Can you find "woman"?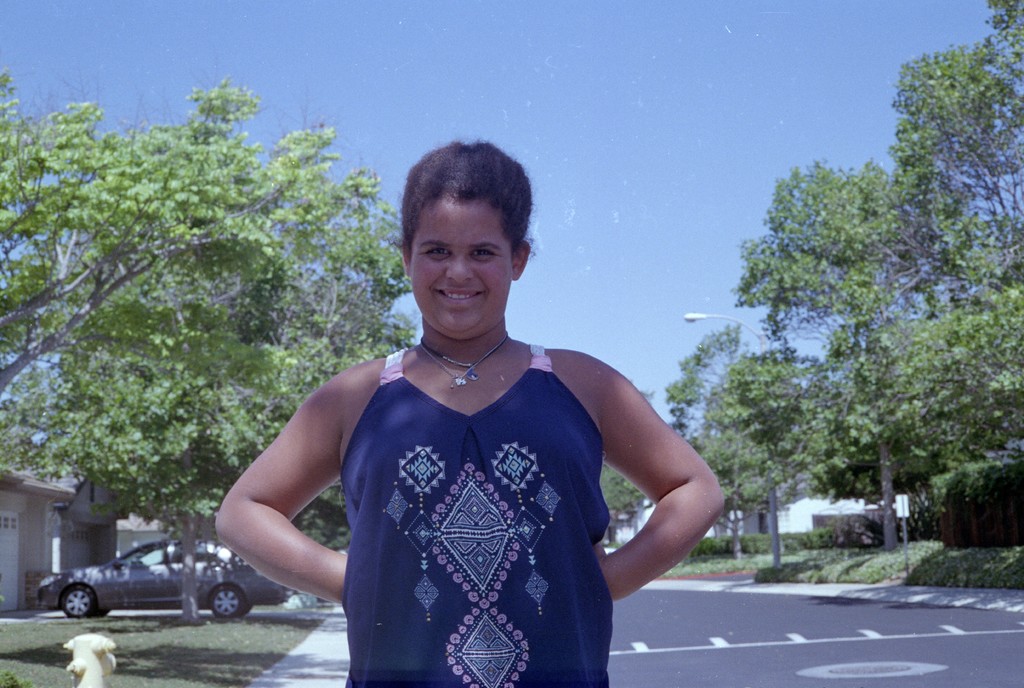
Yes, bounding box: 232 163 710 680.
